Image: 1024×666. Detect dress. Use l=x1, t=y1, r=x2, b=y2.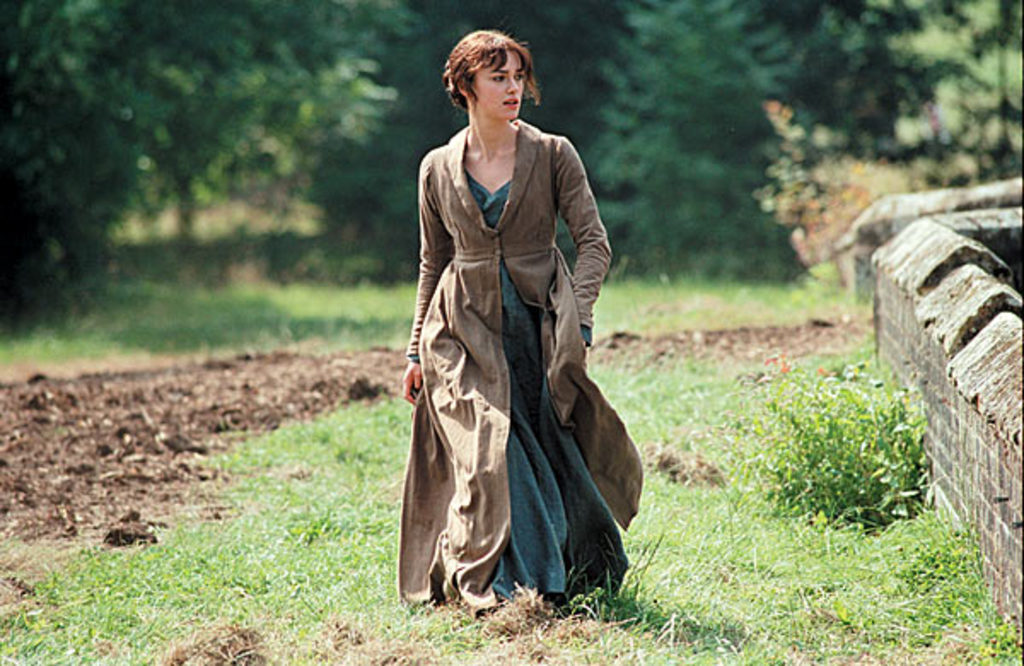
l=377, t=72, r=594, b=601.
